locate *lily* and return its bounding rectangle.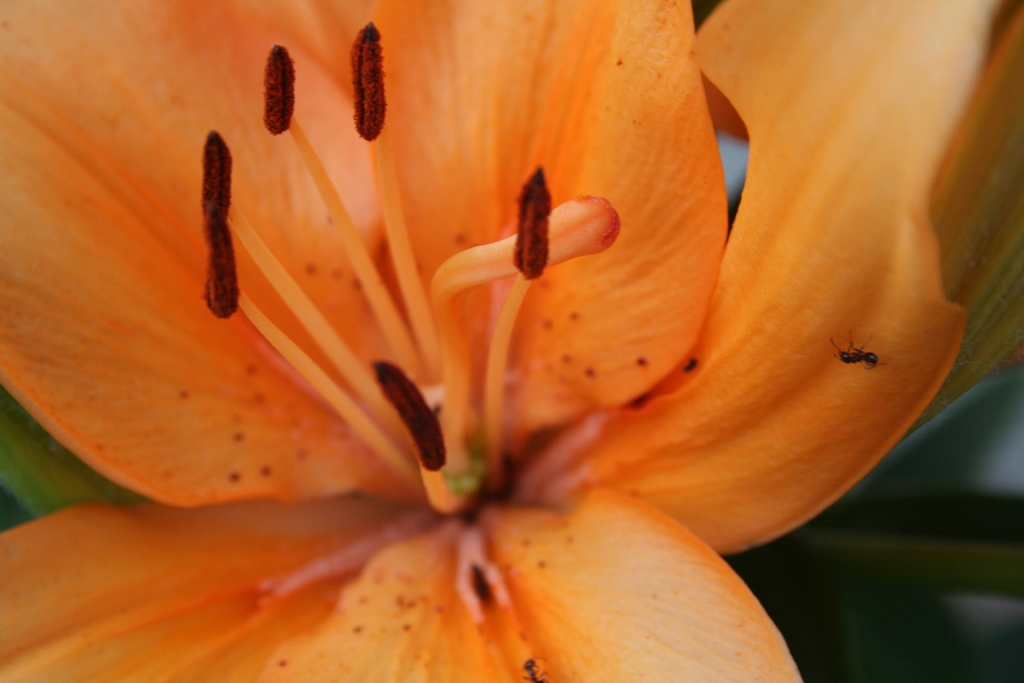
region(1, 0, 1023, 682).
